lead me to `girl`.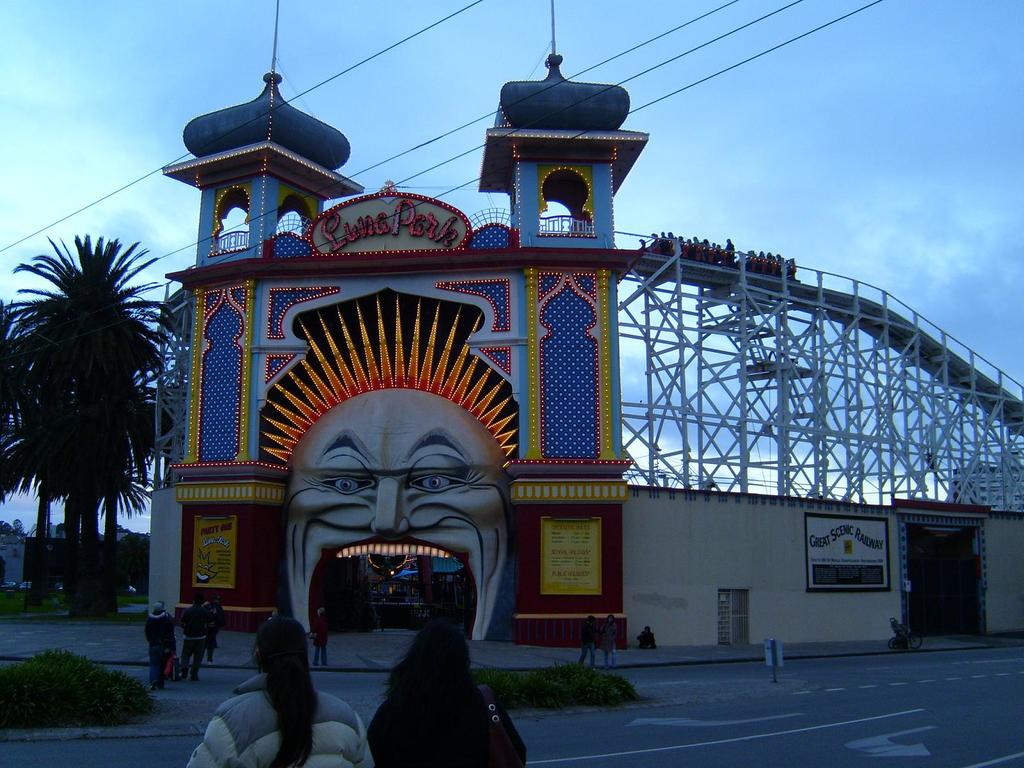
Lead to <region>191, 618, 372, 767</region>.
